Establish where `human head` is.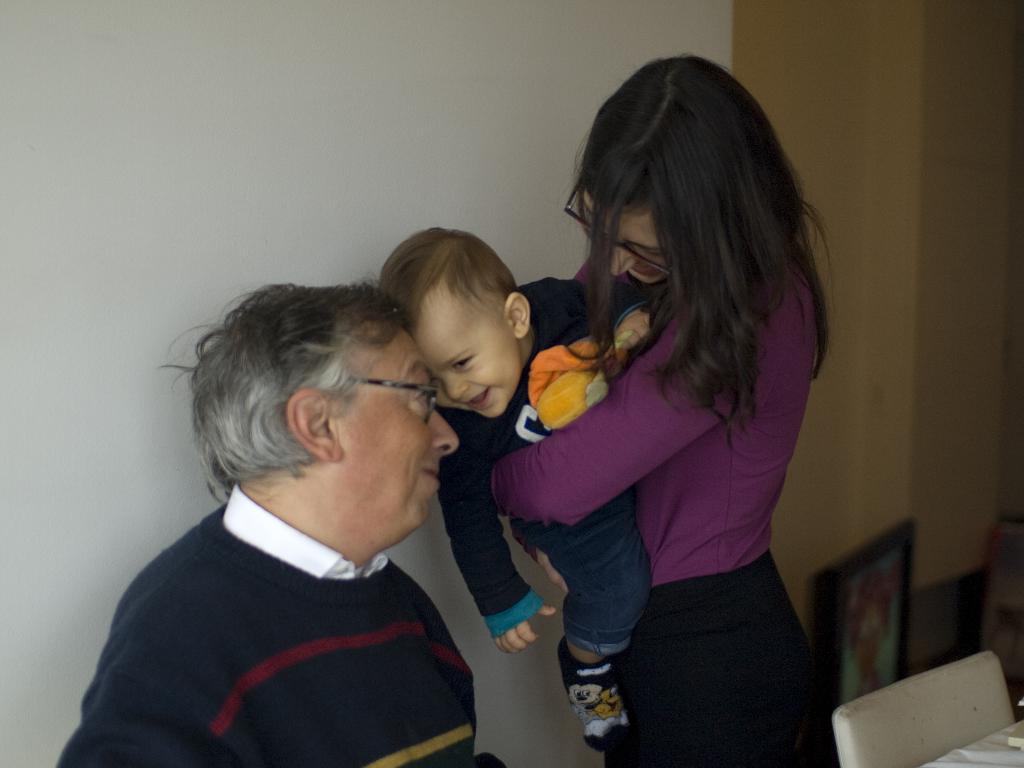
Established at 192, 284, 460, 541.
